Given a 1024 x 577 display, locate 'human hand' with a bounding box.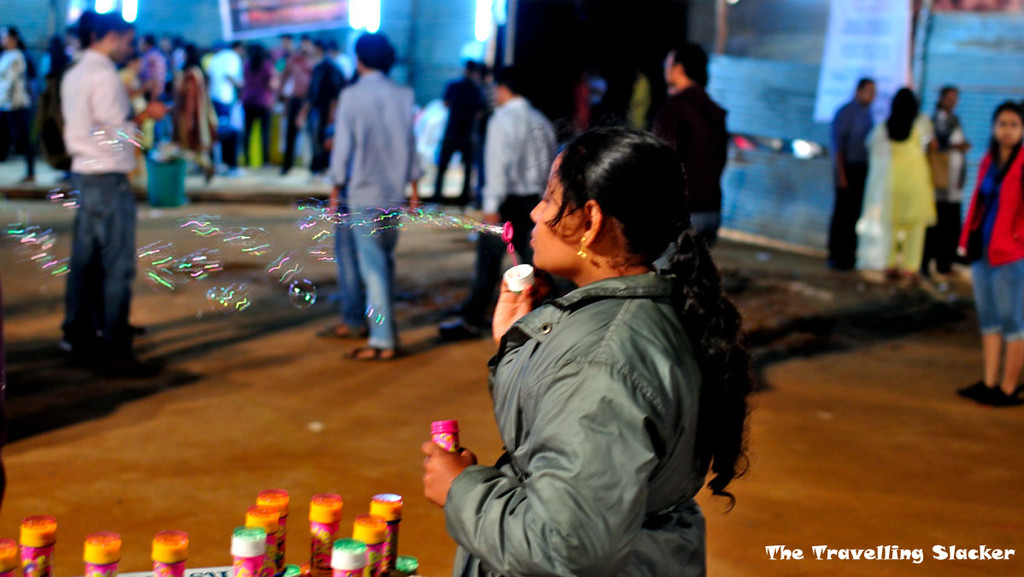
Located: bbox=(409, 193, 423, 220).
